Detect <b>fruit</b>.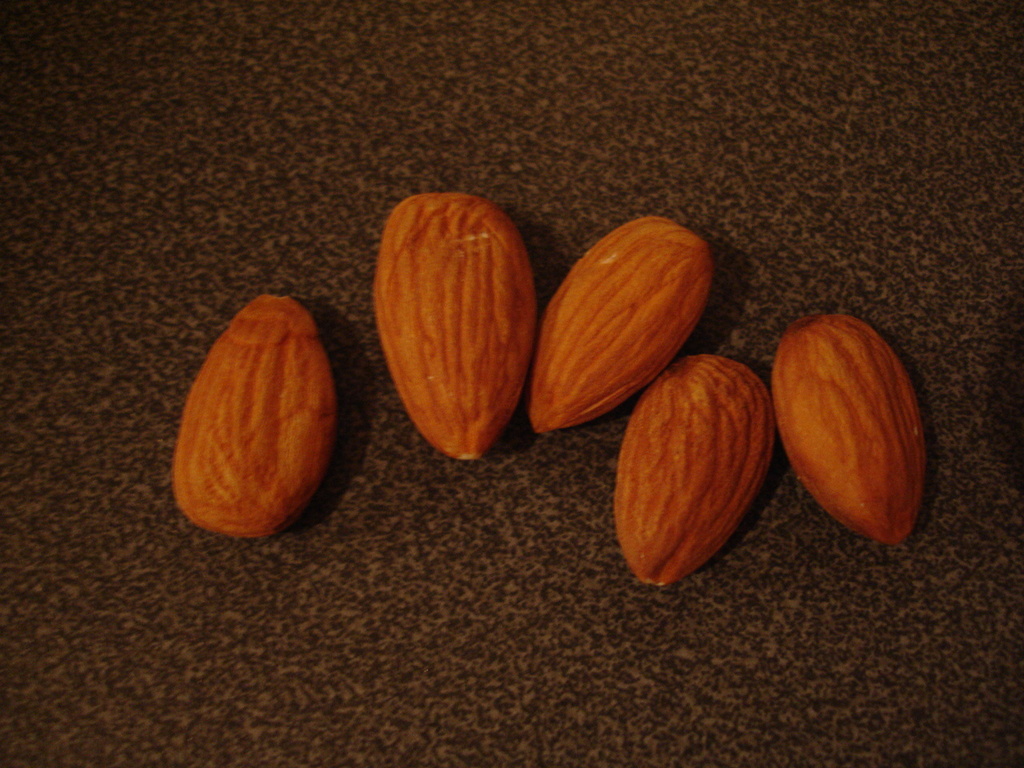
Detected at 526/217/714/433.
